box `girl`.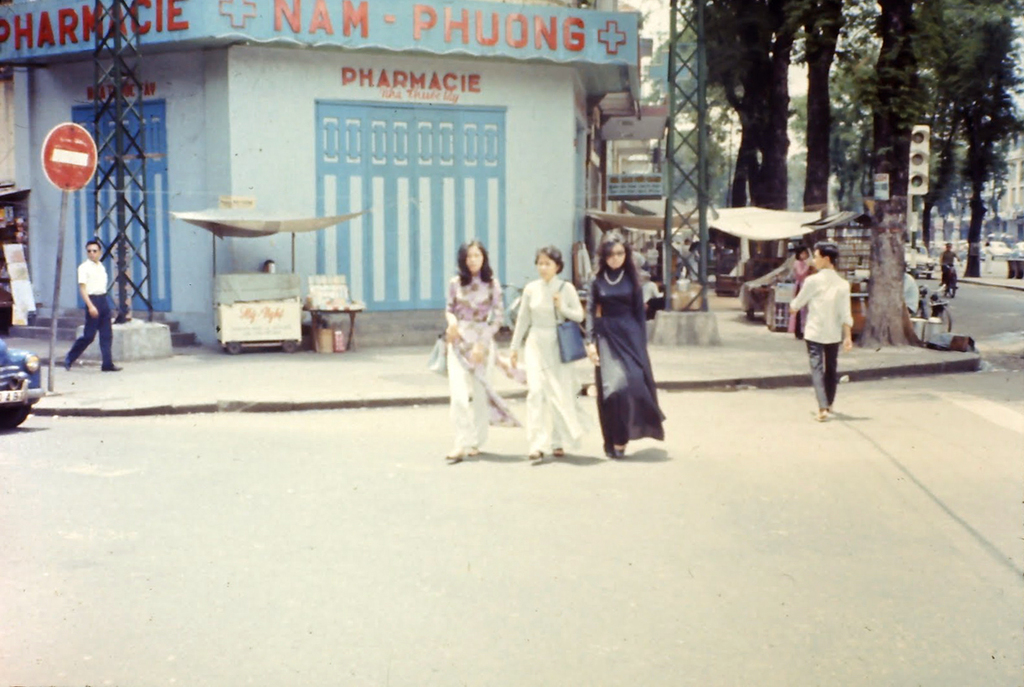
509 247 588 465.
